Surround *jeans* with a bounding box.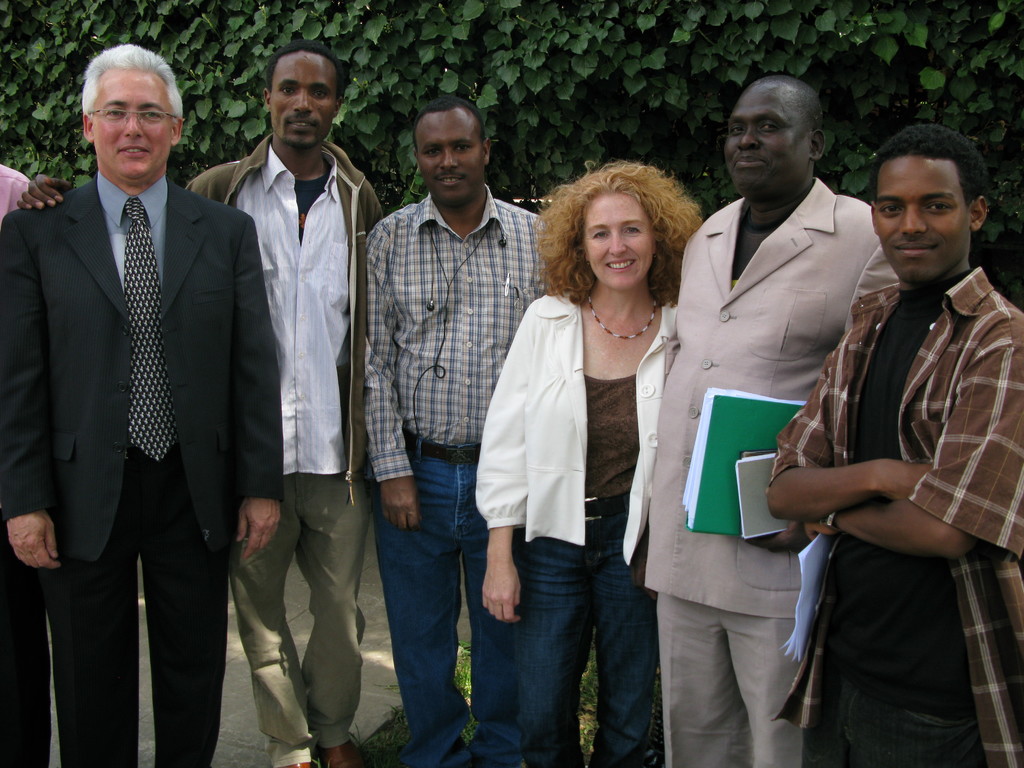
[490,525,670,753].
